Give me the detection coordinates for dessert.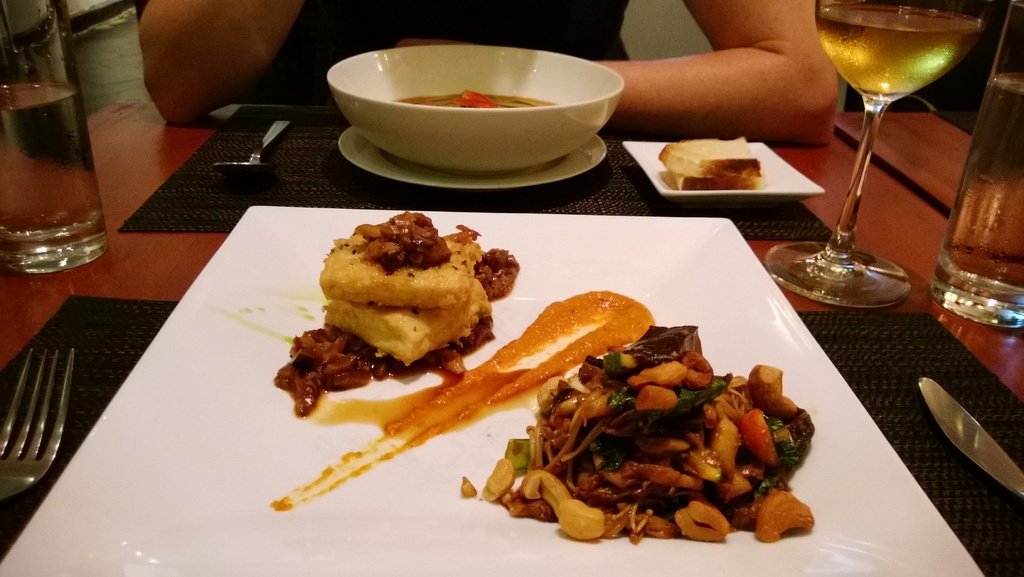
box(655, 130, 762, 185).
